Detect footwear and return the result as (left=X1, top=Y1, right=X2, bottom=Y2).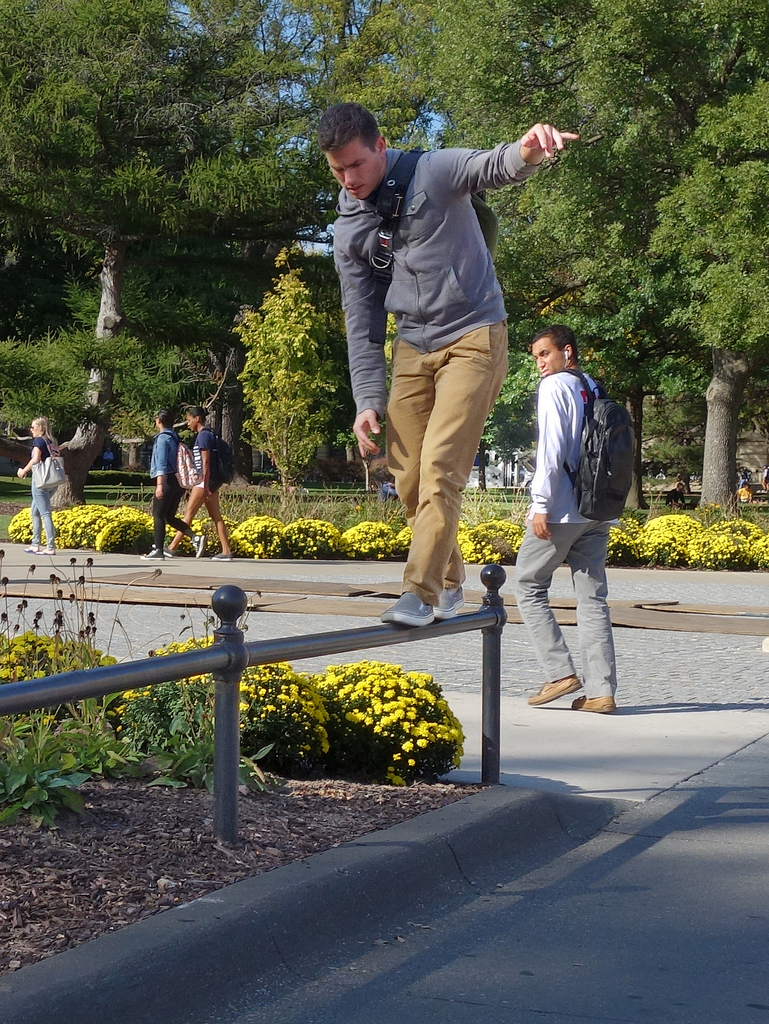
(left=136, top=543, right=161, bottom=557).
